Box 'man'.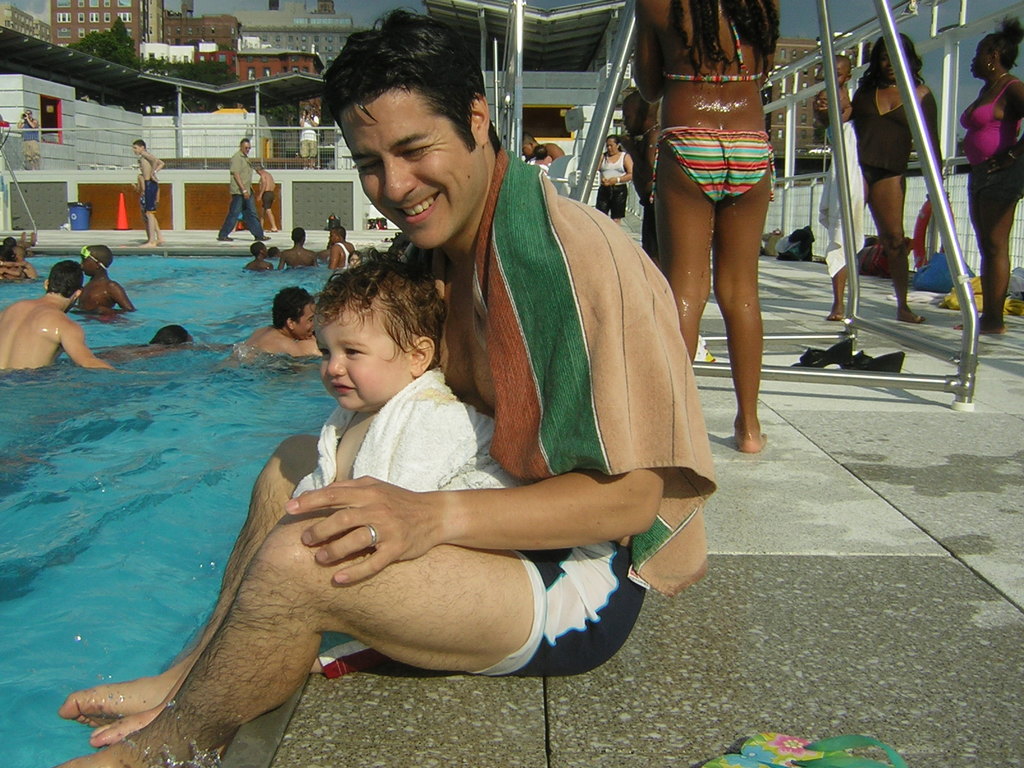
[521,124,566,165].
